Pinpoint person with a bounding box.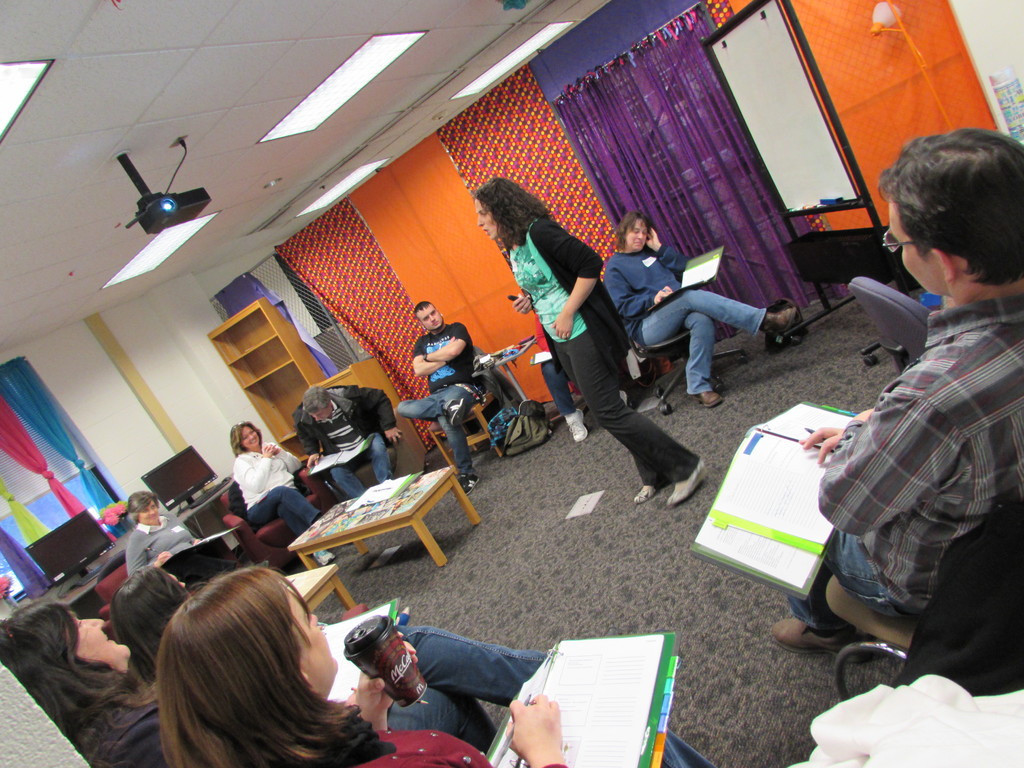
region(399, 301, 487, 495).
